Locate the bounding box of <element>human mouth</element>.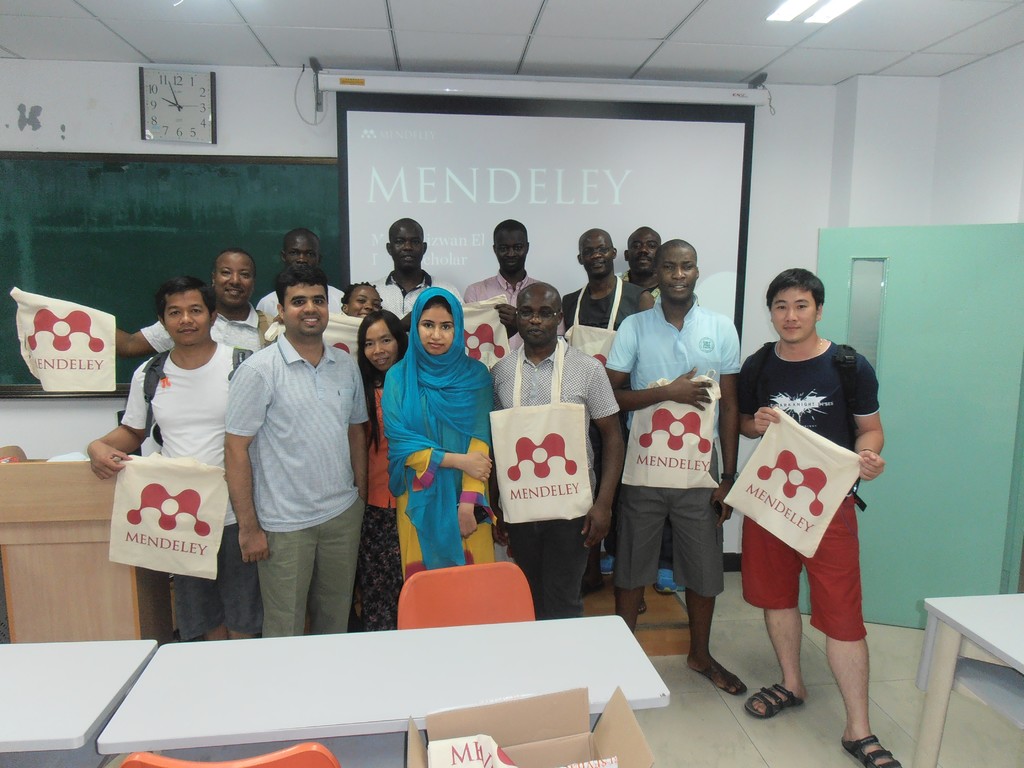
Bounding box: (594, 263, 604, 266).
